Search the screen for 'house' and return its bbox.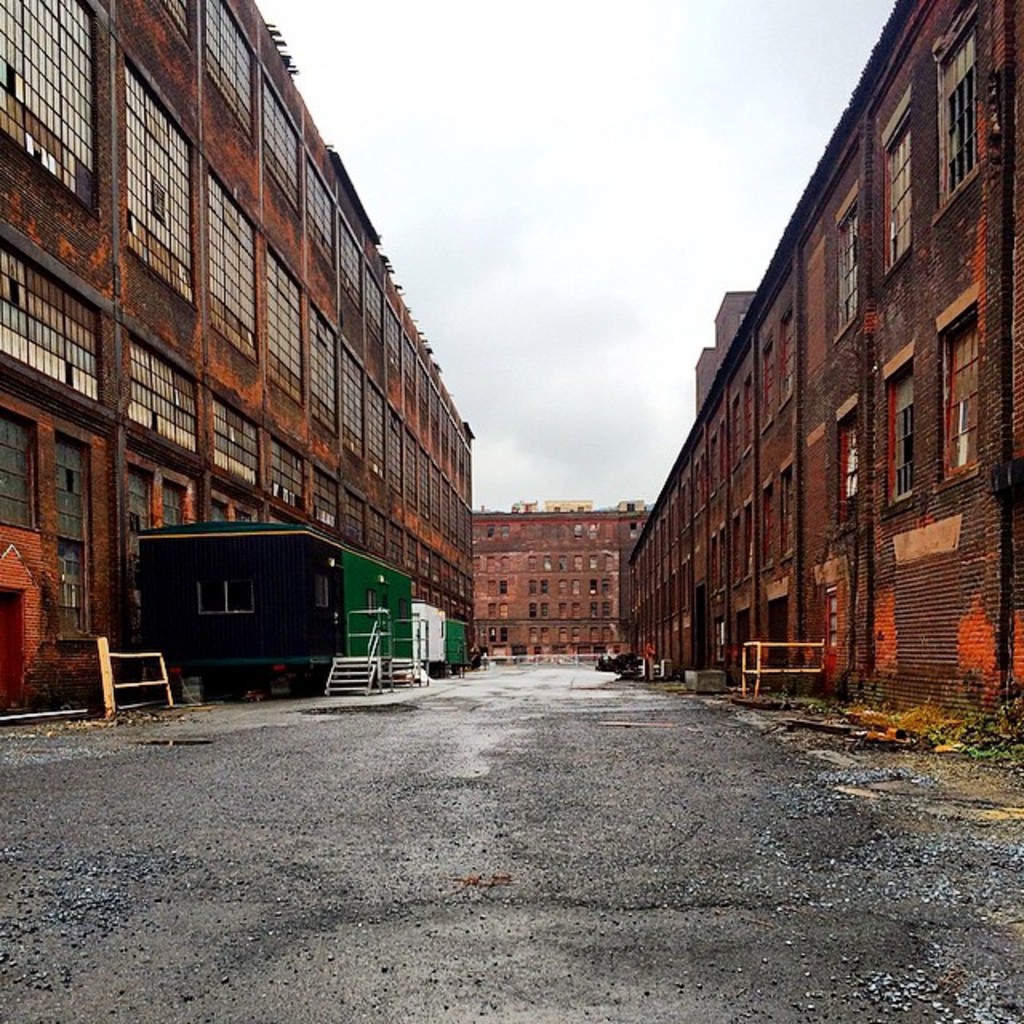
Found: 339 168 373 562.
